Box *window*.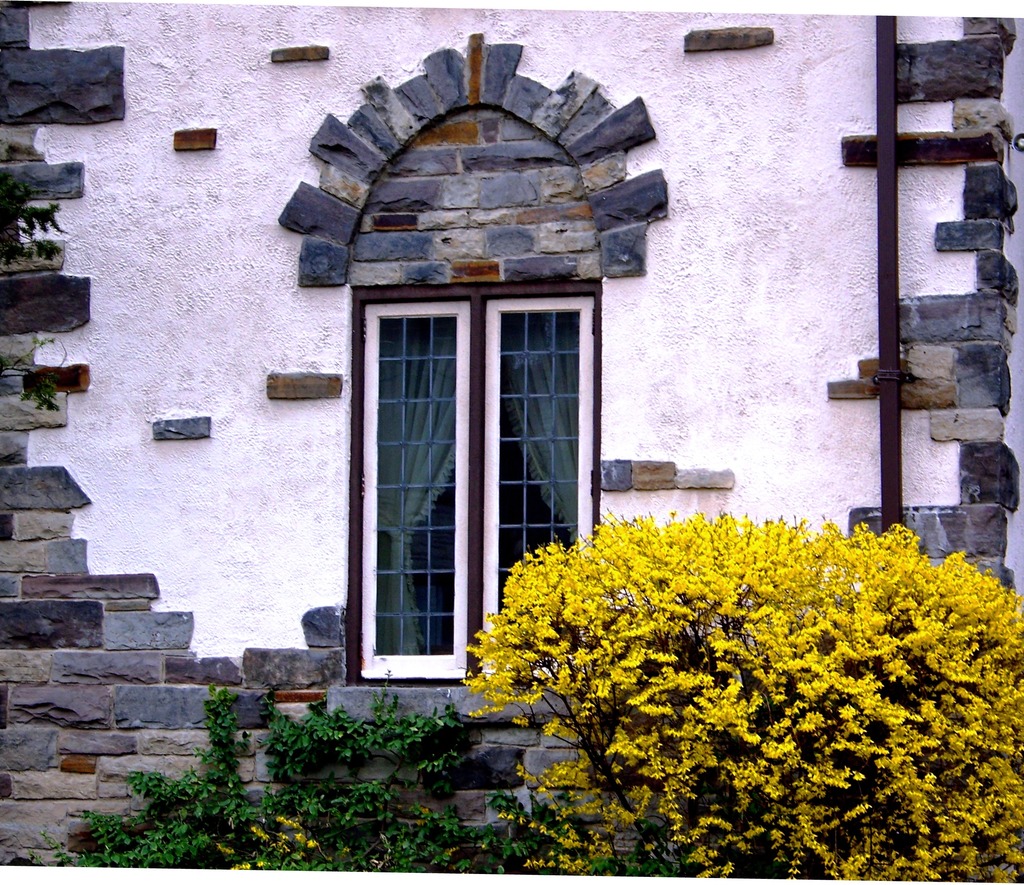
rect(339, 277, 611, 684).
